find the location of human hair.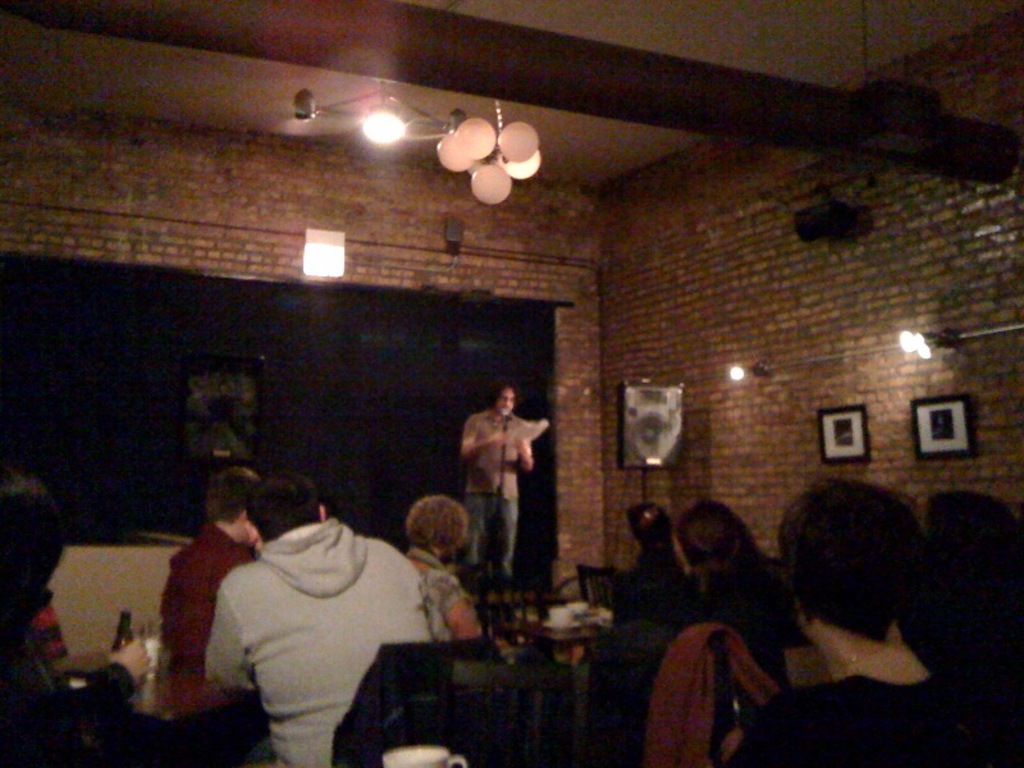
Location: bbox=[407, 489, 470, 550].
